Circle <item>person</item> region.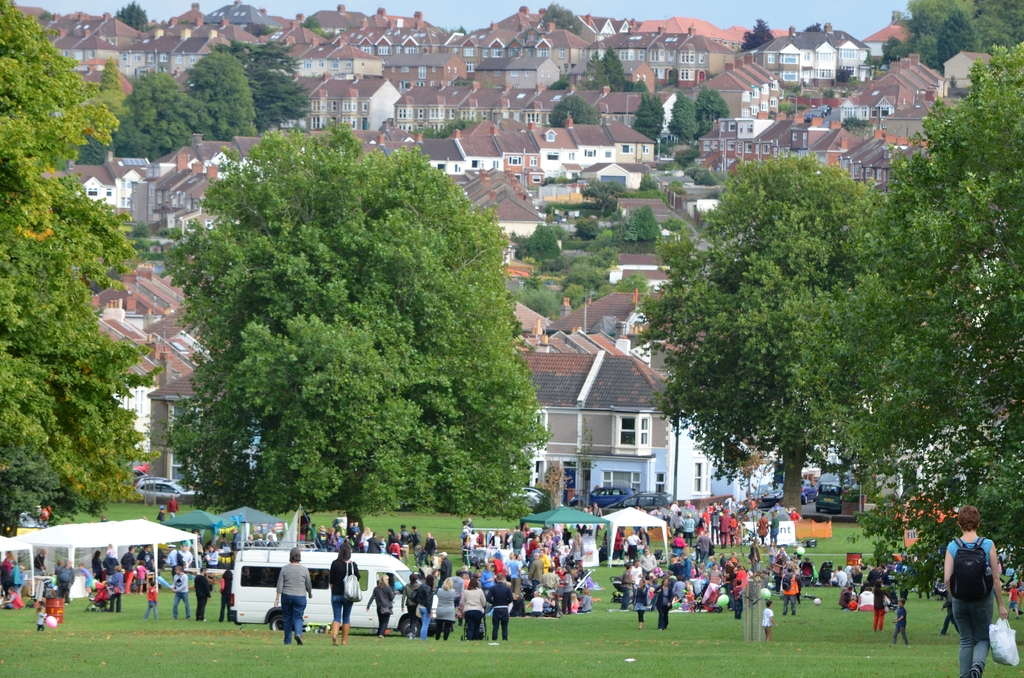
Region: locate(484, 571, 513, 640).
